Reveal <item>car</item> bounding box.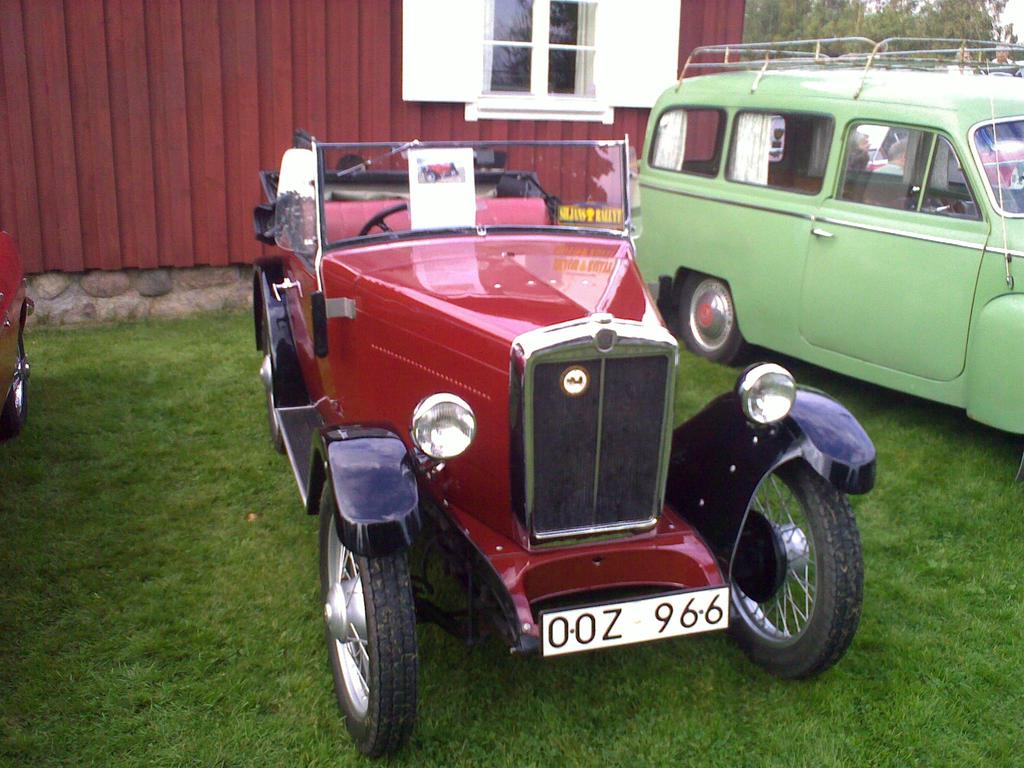
Revealed: locate(633, 38, 1023, 442).
